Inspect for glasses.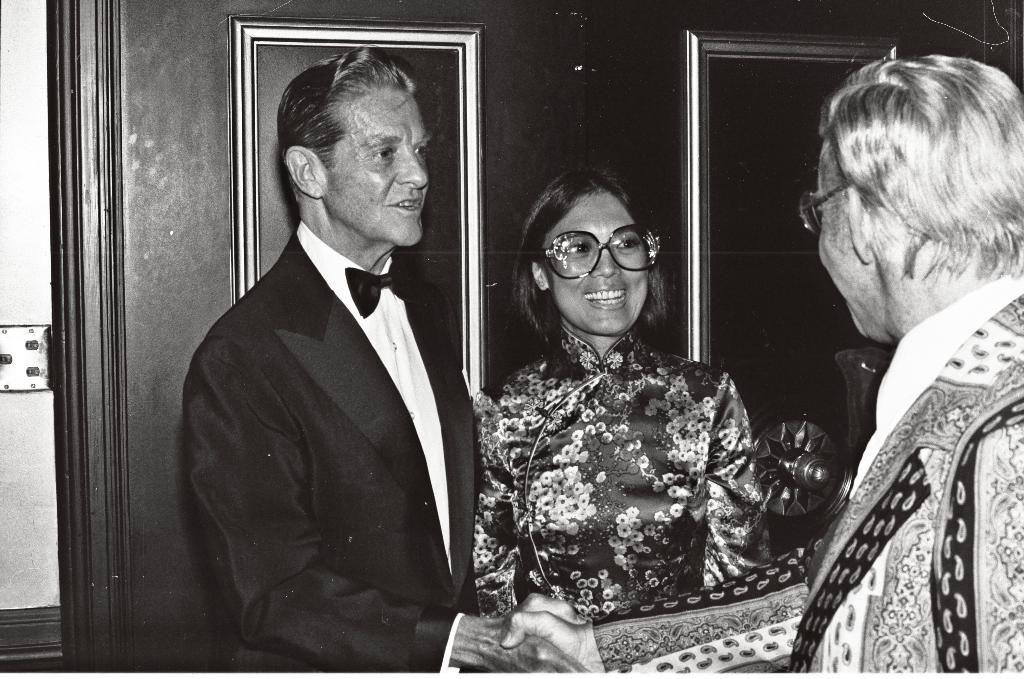
Inspection: bbox=(543, 229, 669, 278).
